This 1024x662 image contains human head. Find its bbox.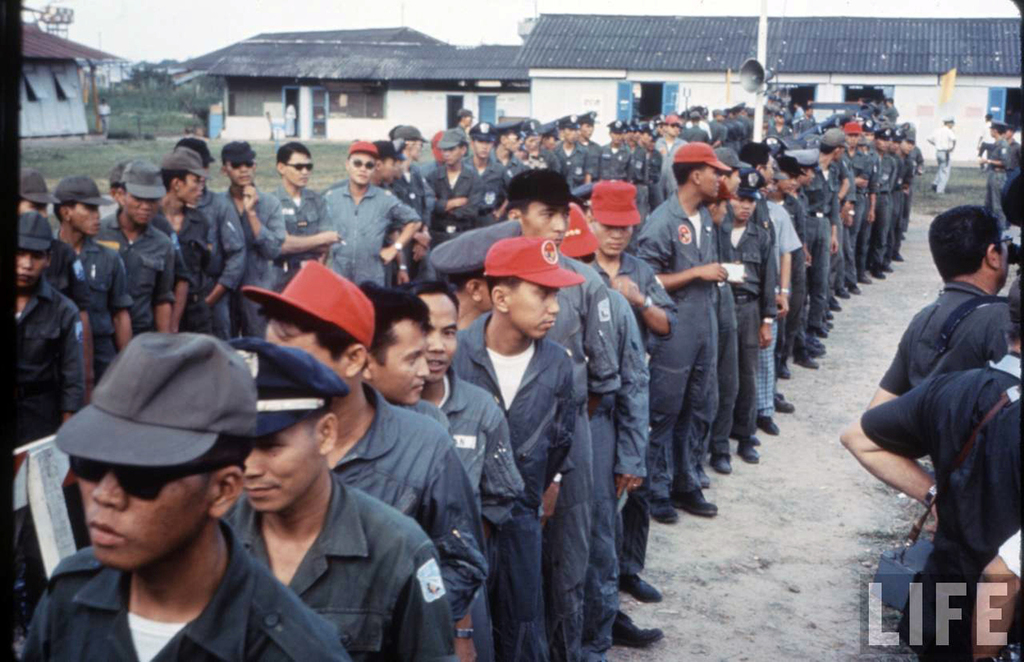
[390, 120, 427, 163].
